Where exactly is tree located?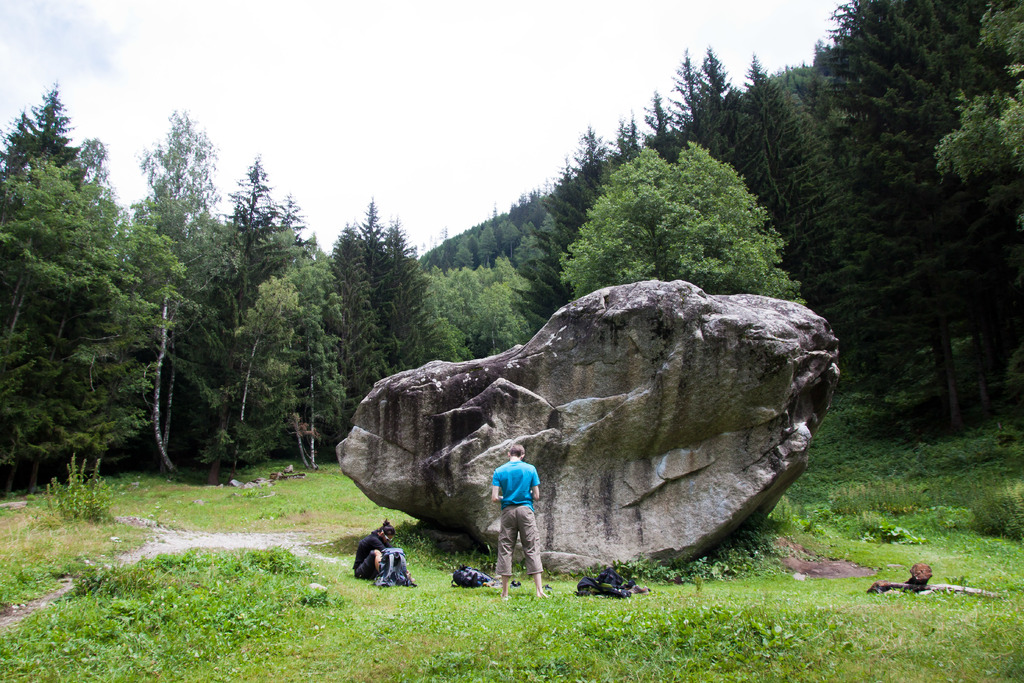
Its bounding box is bbox=(106, 190, 204, 480).
